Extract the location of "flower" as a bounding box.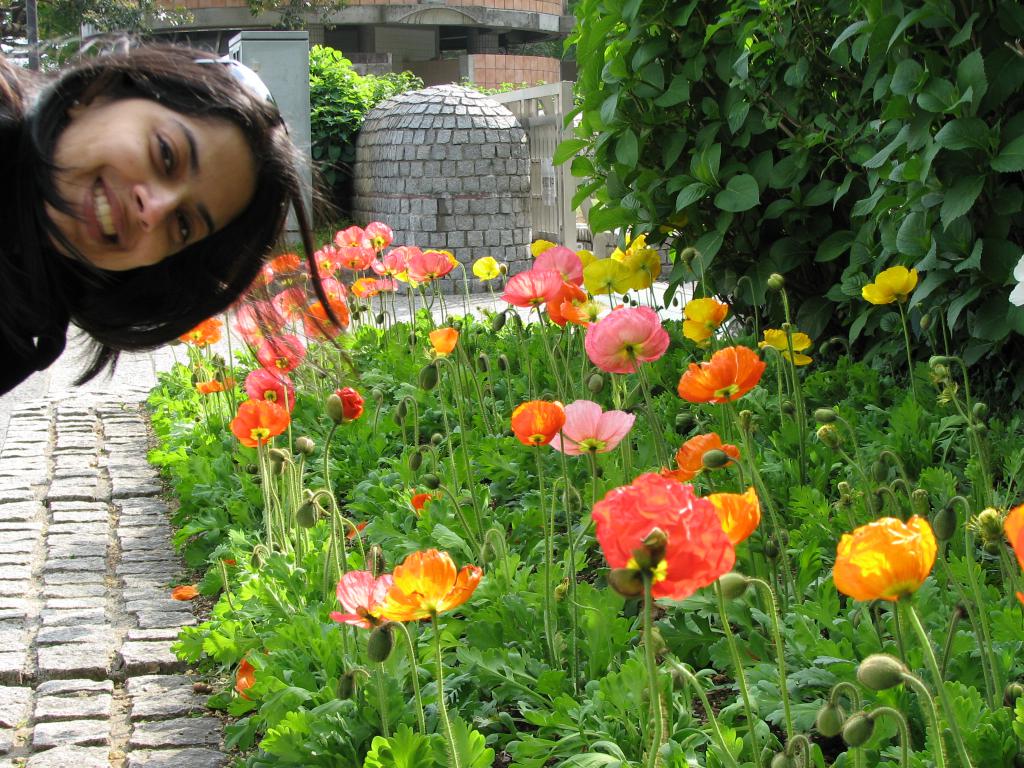
1006, 250, 1023, 308.
